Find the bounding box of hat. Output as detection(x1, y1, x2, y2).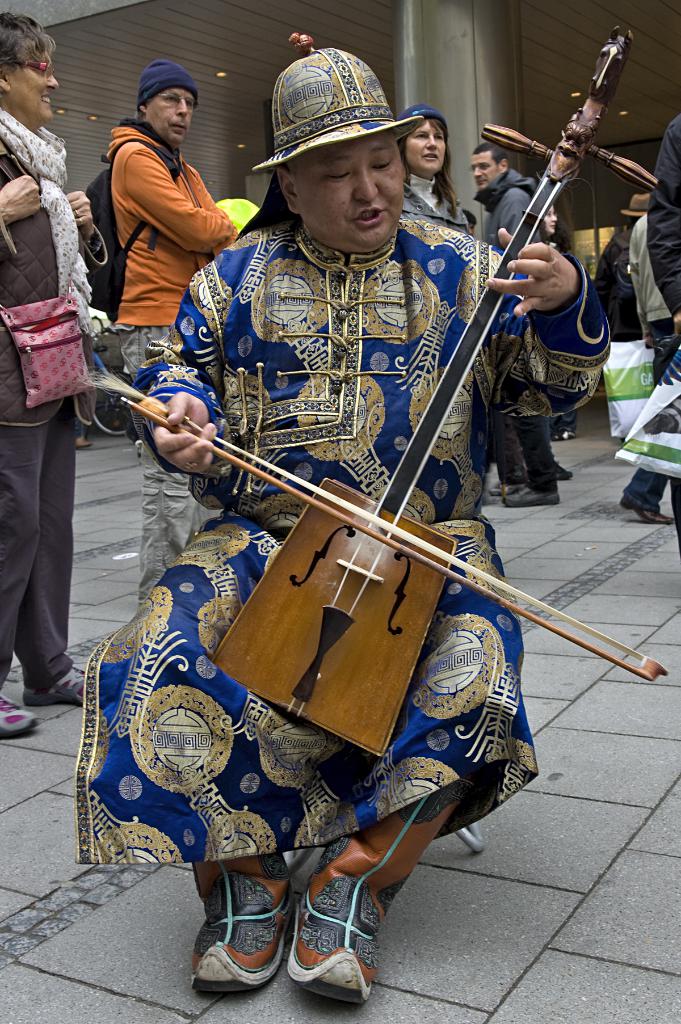
detection(248, 45, 423, 174).
